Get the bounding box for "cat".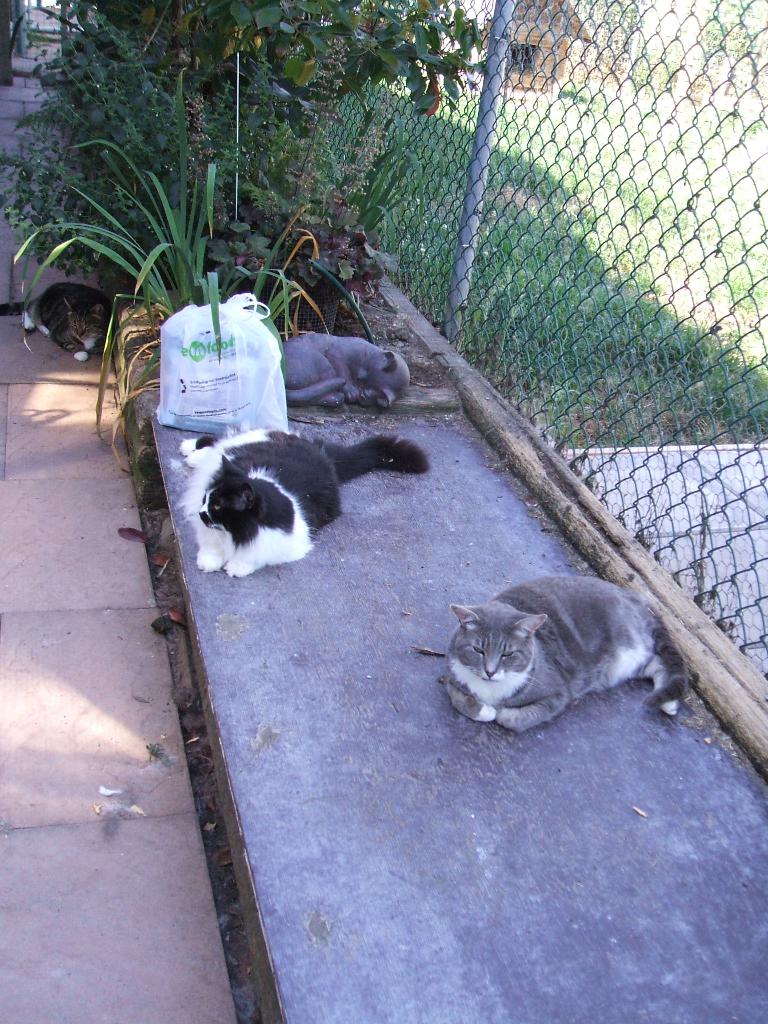
<box>179,423,438,580</box>.
